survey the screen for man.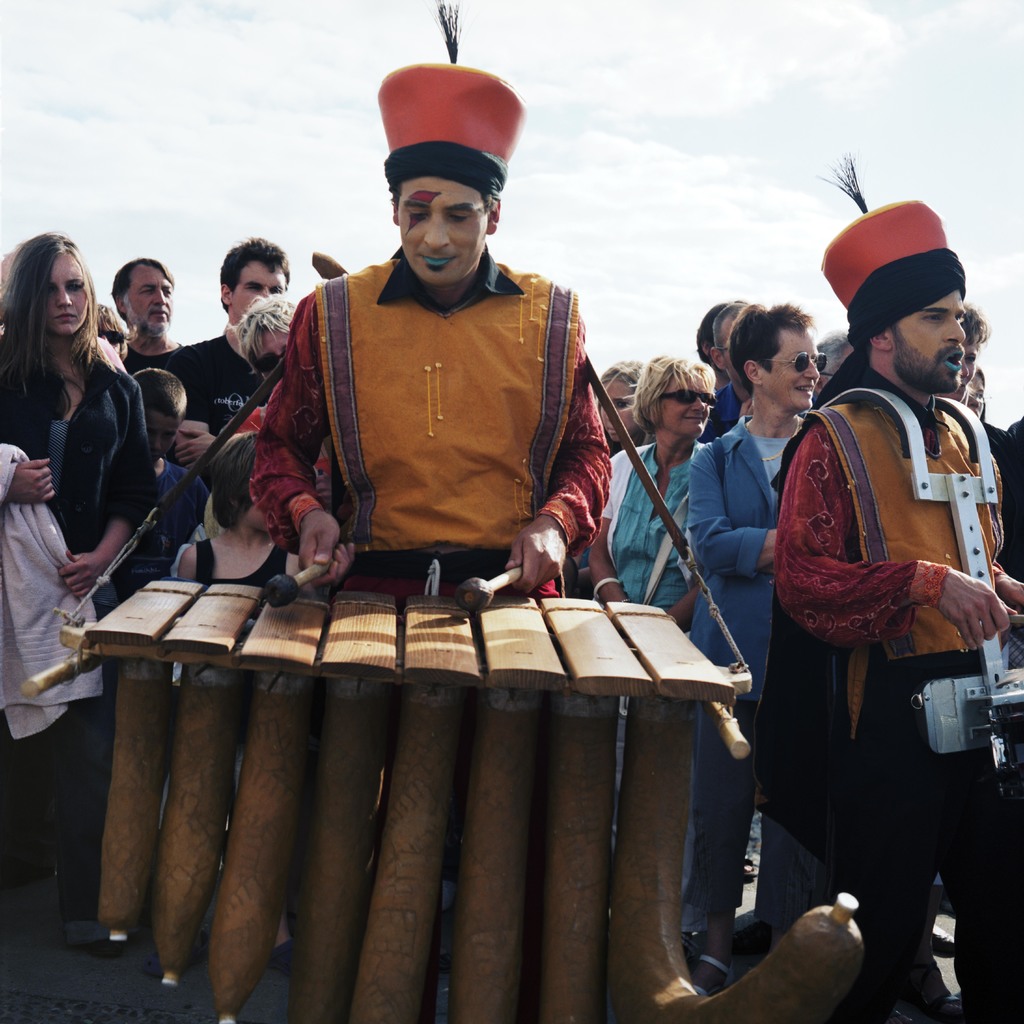
Survey found: l=696, t=300, r=748, b=391.
